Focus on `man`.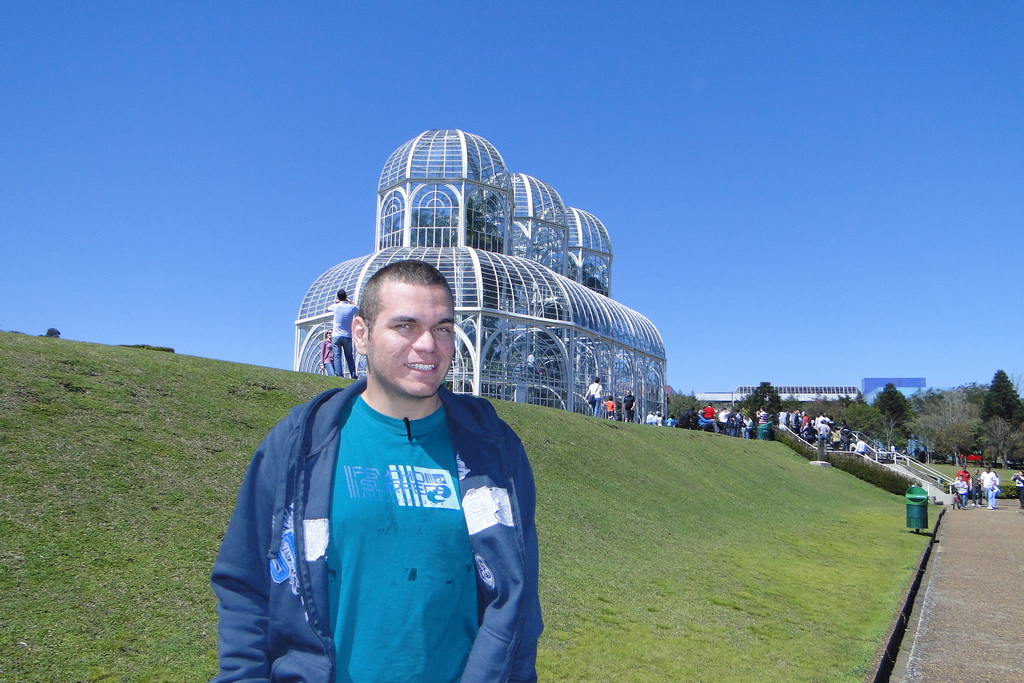
Focused at pyautogui.locateOnScreen(621, 388, 635, 418).
